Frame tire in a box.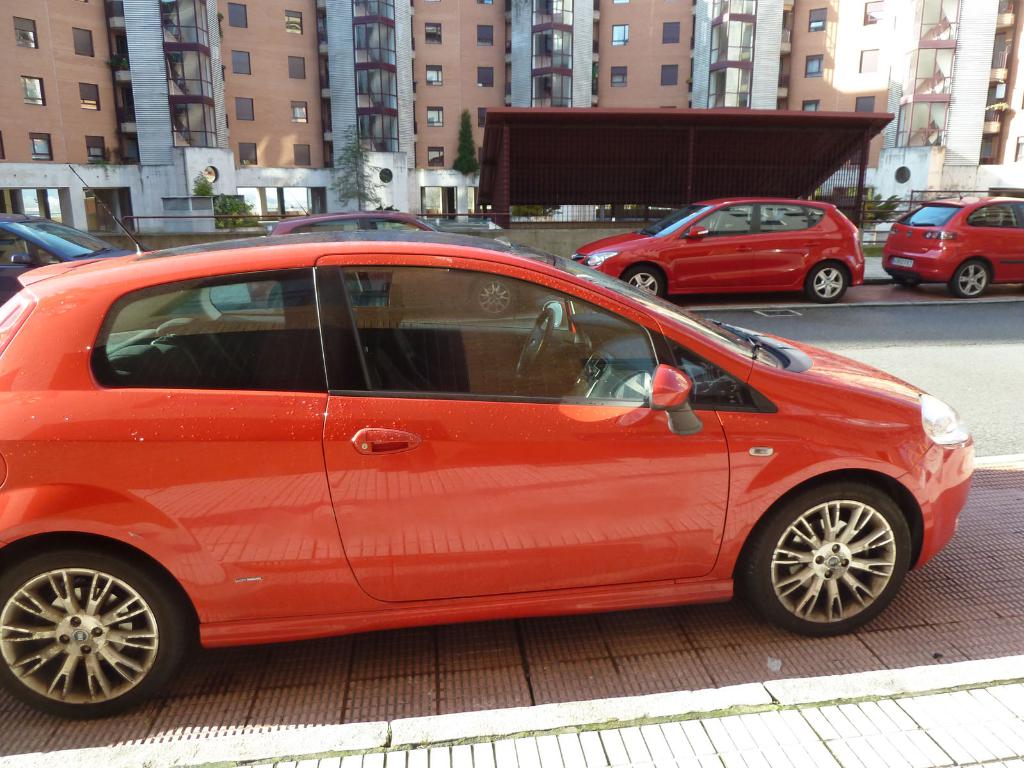
bbox=(892, 276, 920, 291).
